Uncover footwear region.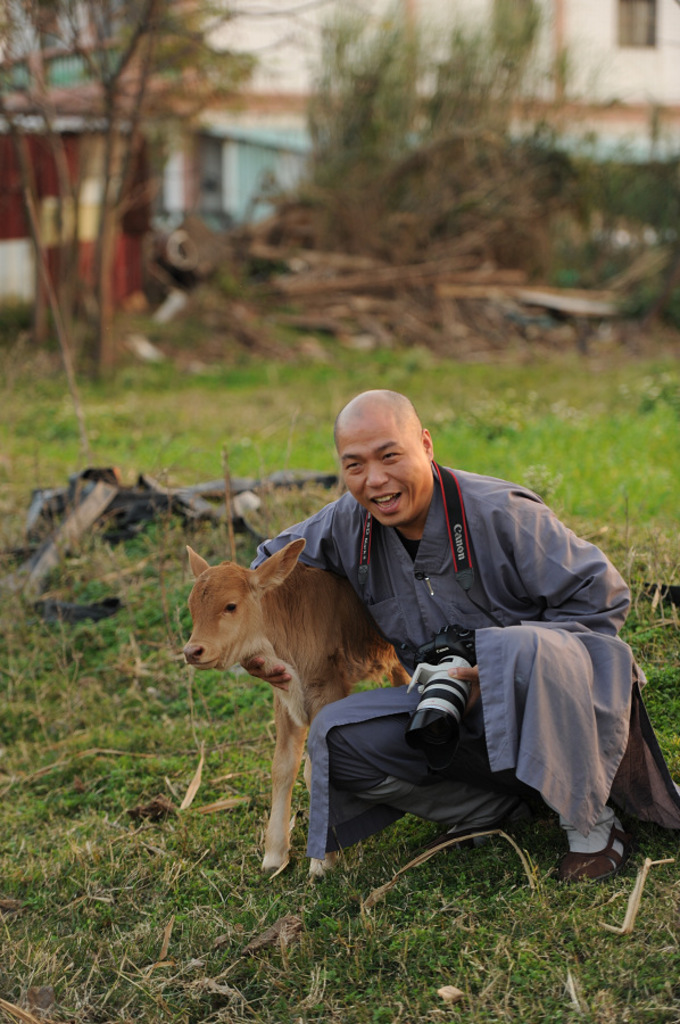
Uncovered: (561, 811, 630, 885).
